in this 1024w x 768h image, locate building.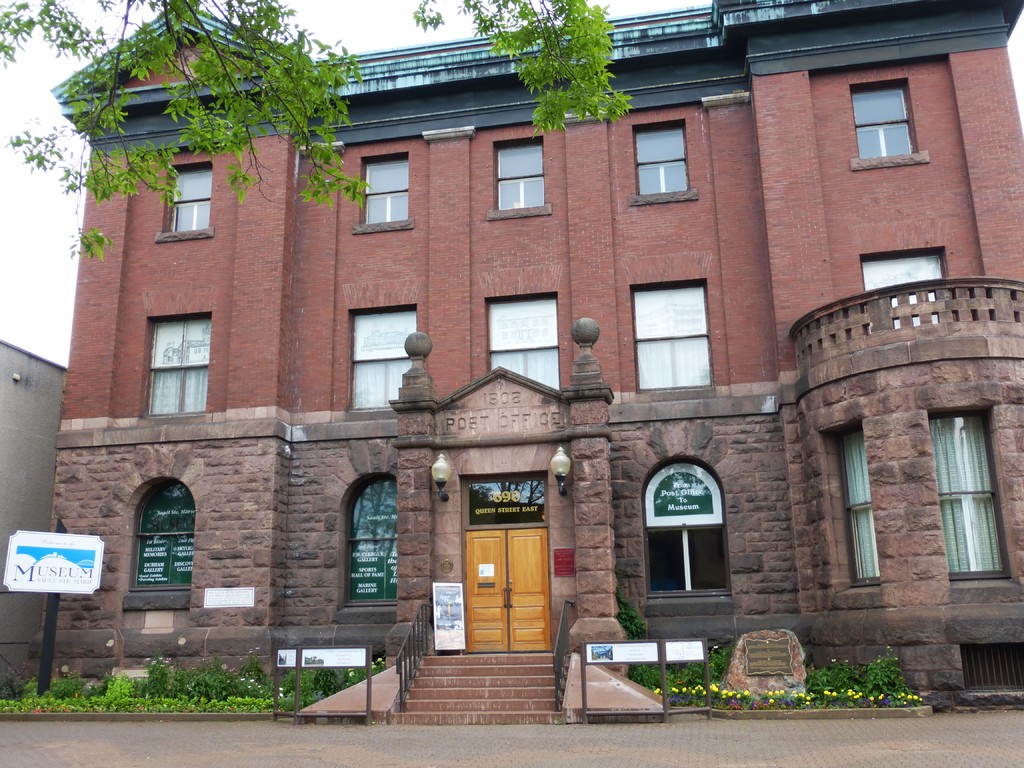
Bounding box: BBox(28, 0, 1023, 692).
